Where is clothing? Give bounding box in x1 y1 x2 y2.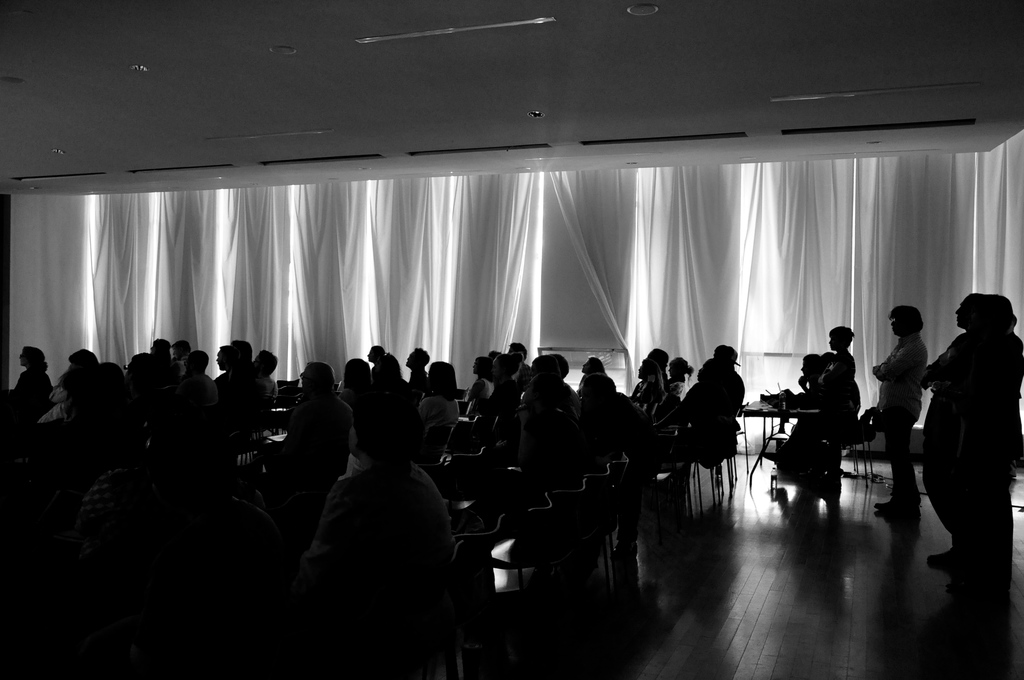
0 350 750 679.
